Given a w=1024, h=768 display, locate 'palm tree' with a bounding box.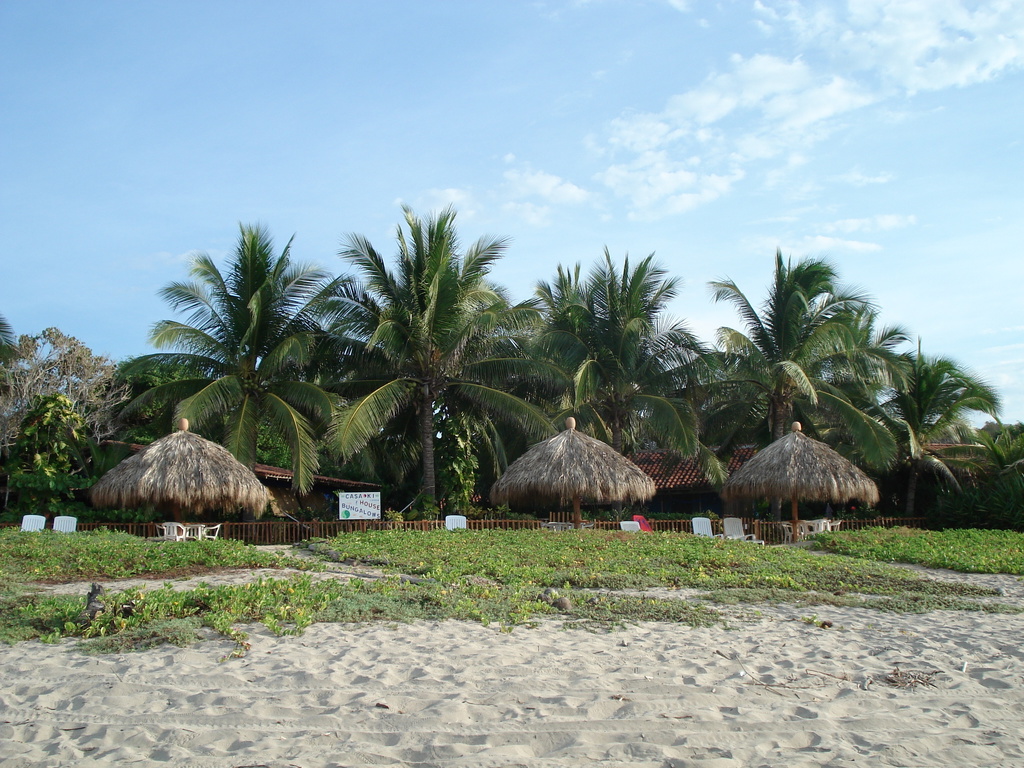
Located: <region>150, 235, 301, 482</region>.
